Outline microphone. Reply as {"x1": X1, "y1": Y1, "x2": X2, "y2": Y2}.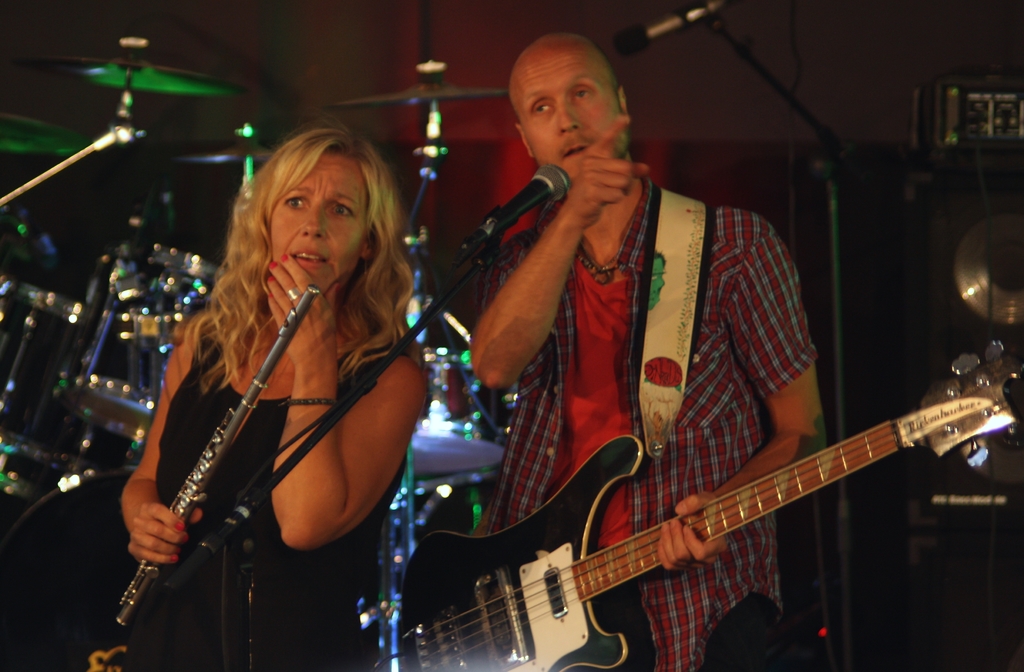
{"x1": 615, "y1": 0, "x2": 731, "y2": 51}.
